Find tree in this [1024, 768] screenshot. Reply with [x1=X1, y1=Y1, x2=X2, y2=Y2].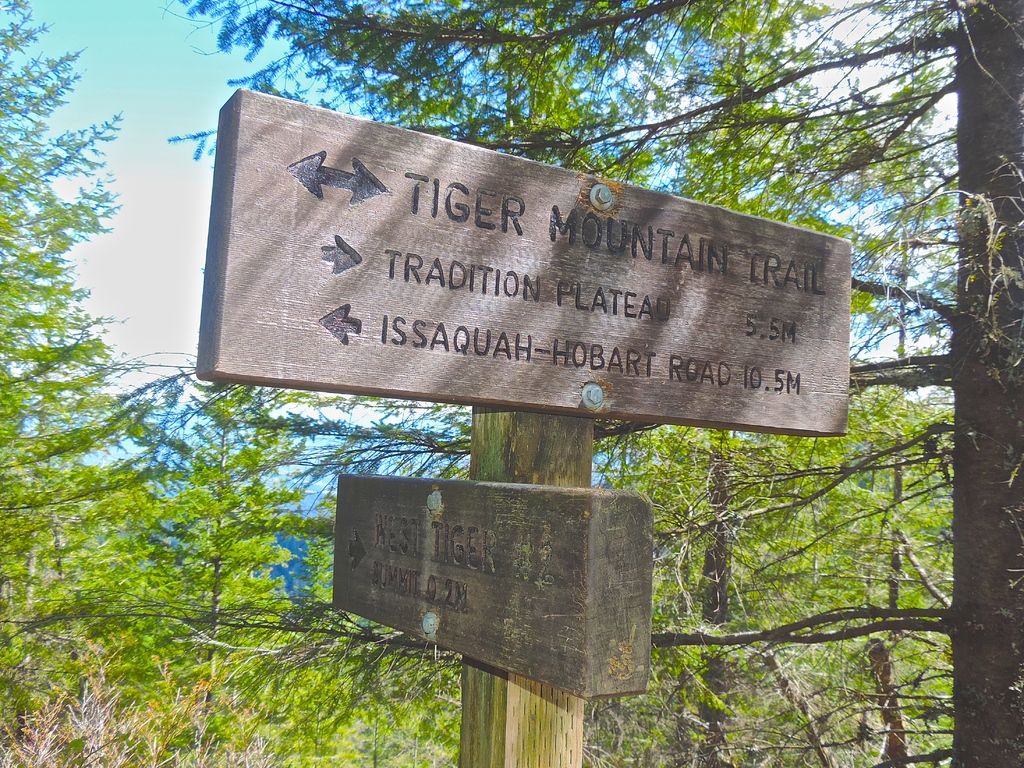
[x1=0, y1=0, x2=173, y2=767].
